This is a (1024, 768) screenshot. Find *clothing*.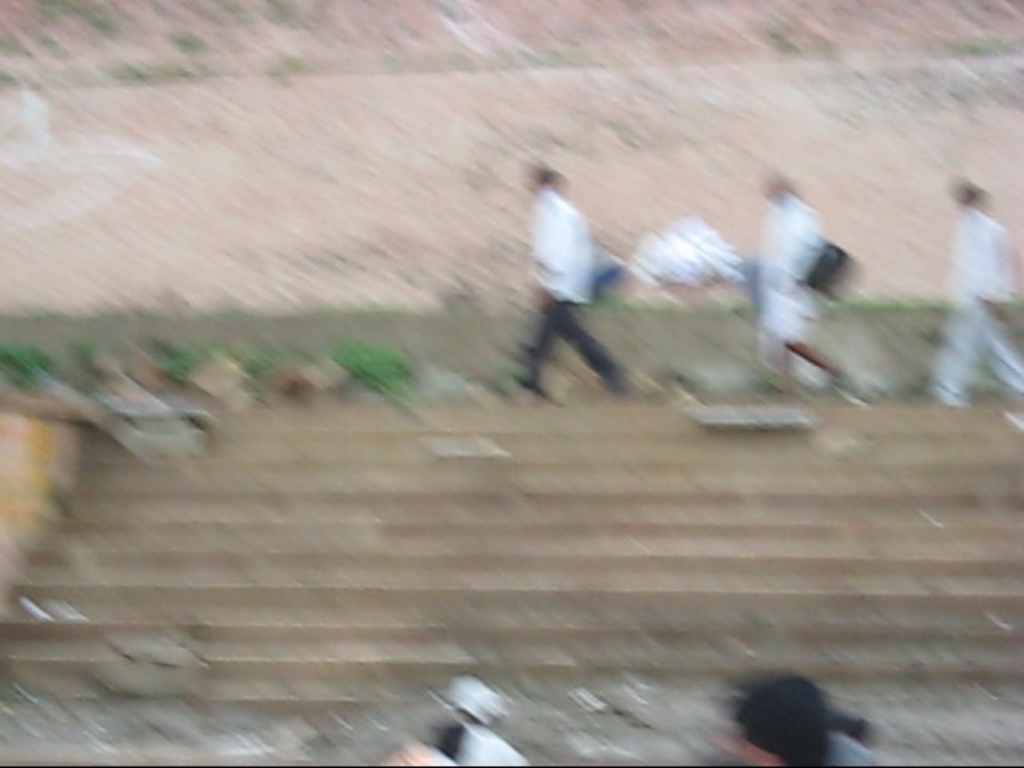
Bounding box: rect(518, 147, 638, 397).
